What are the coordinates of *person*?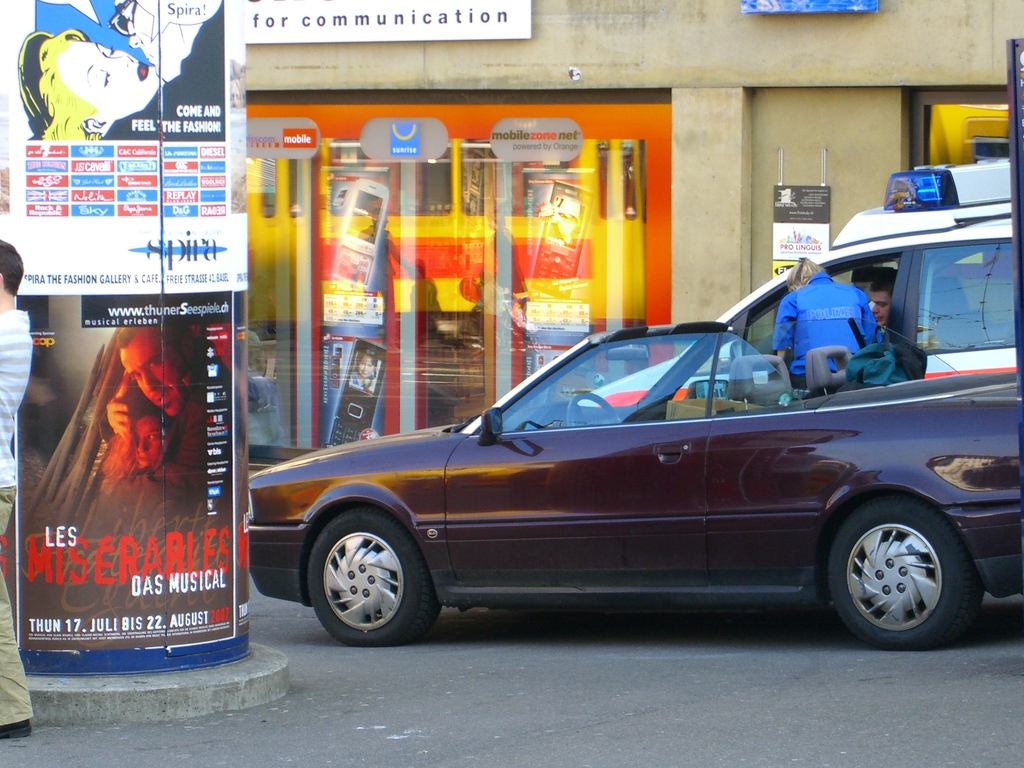
(99,317,222,516).
